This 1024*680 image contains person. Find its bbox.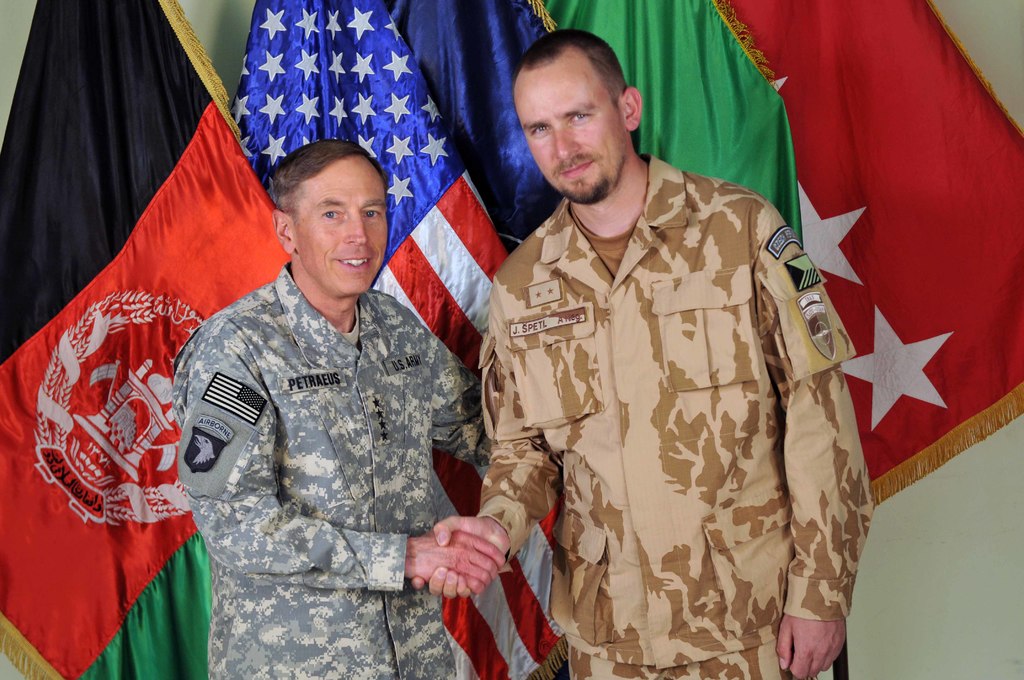
<box>414,30,872,675</box>.
